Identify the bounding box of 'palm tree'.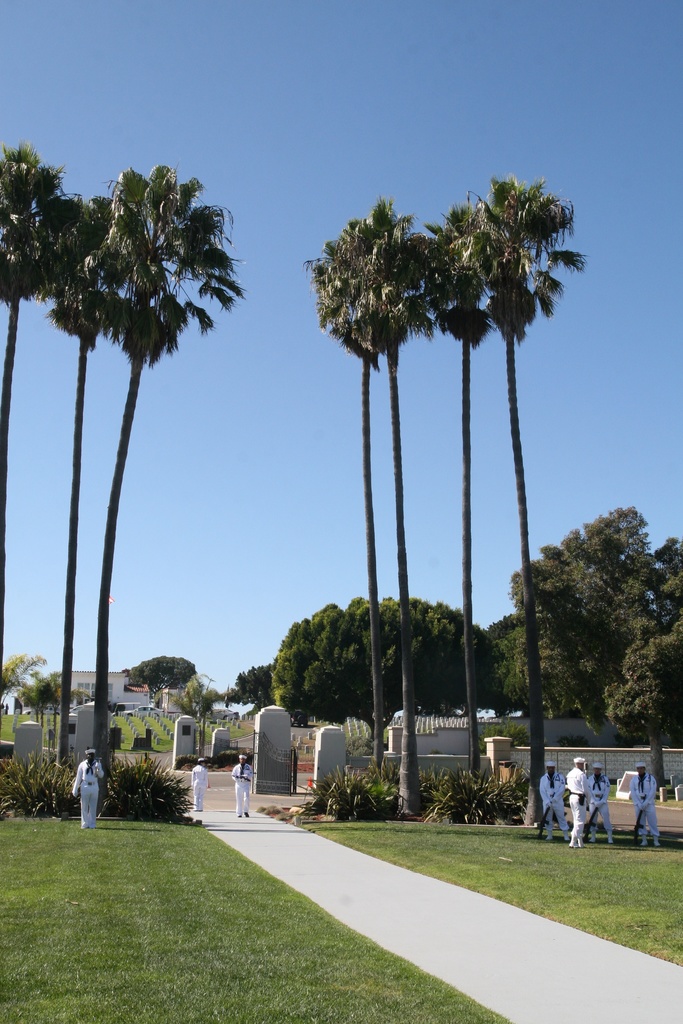
select_region(442, 180, 589, 831).
